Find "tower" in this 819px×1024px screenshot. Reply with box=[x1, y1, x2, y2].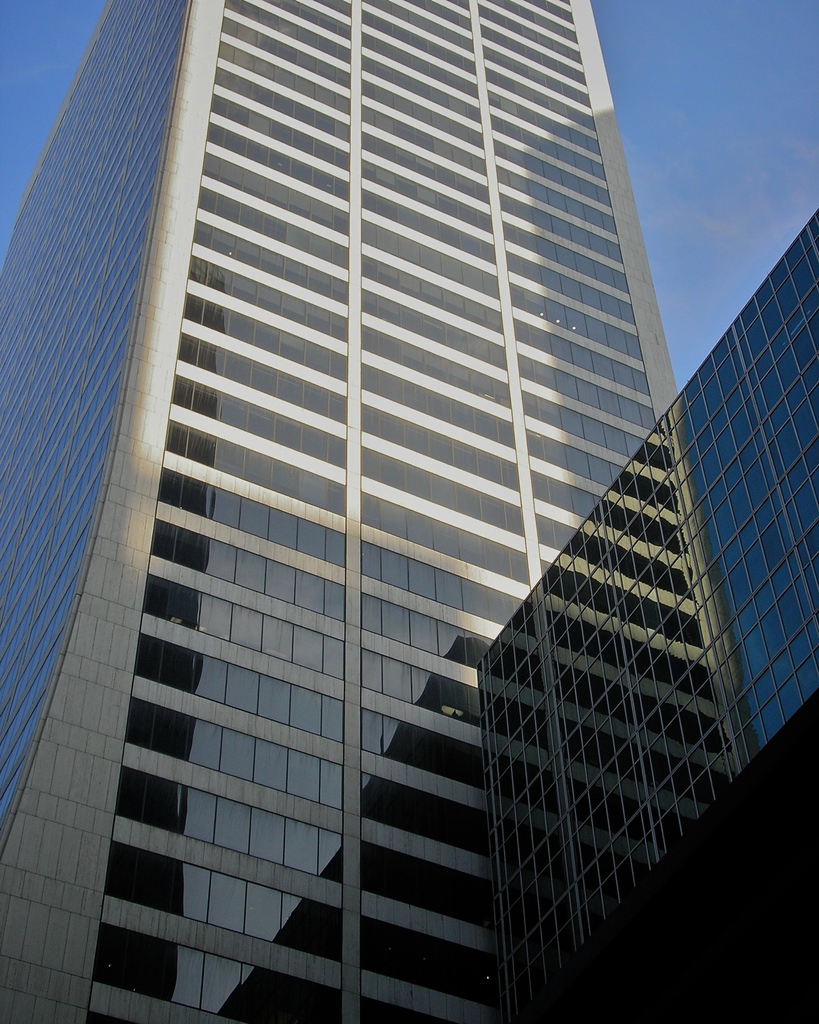
box=[0, 16, 774, 956].
